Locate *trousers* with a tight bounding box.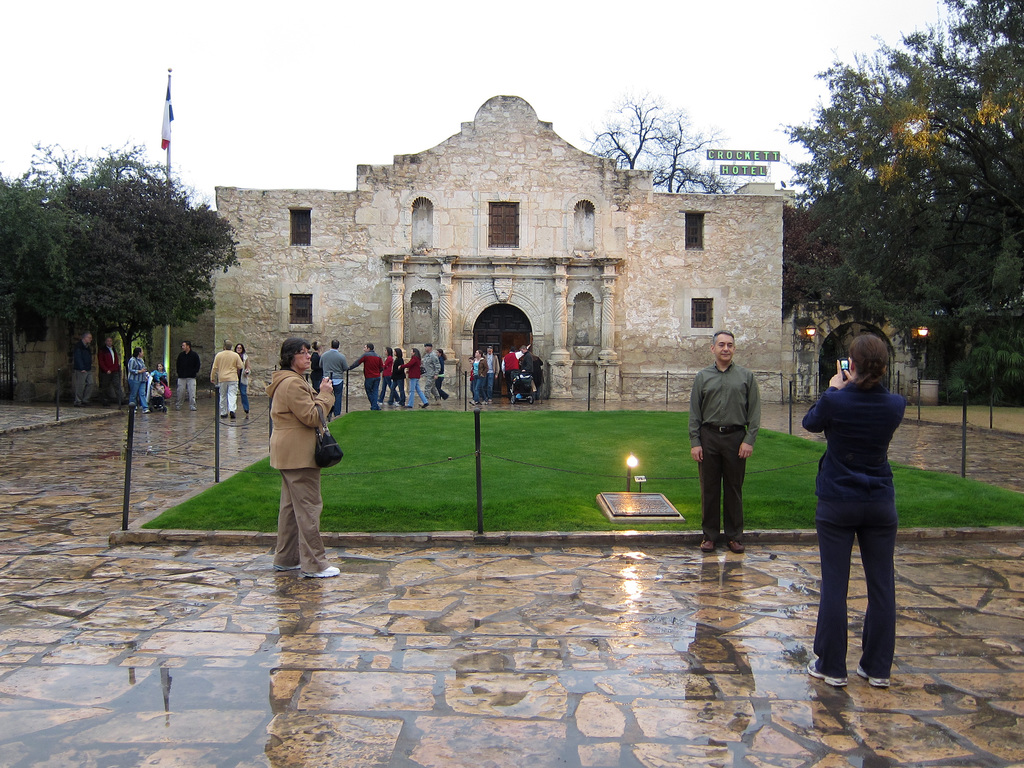
detection(406, 378, 426, 403).
